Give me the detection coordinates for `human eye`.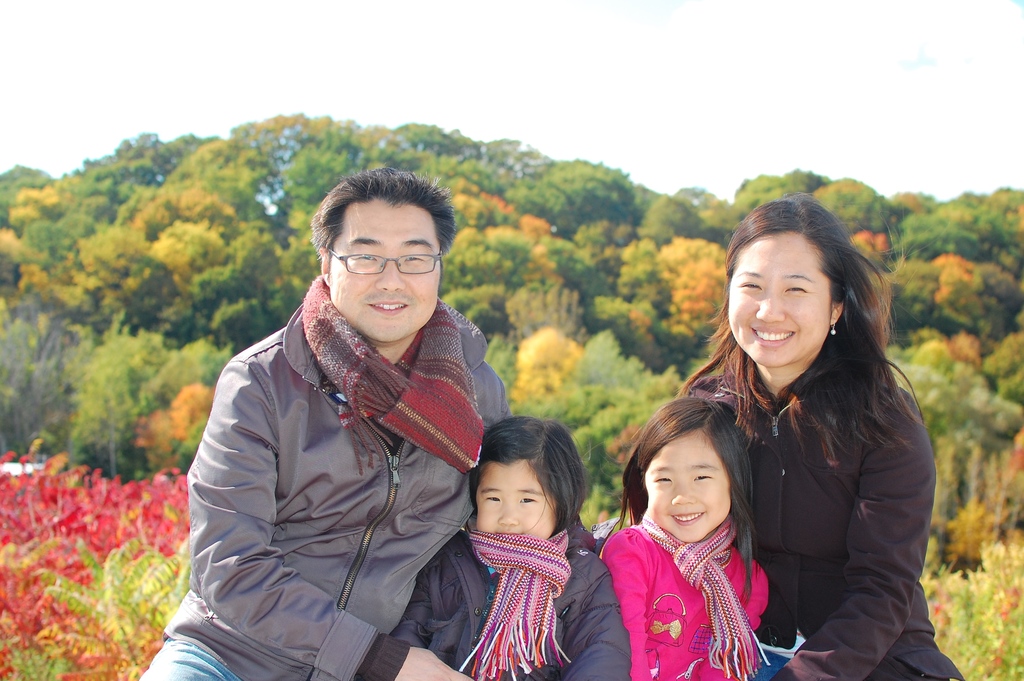
518, 495, 538, 504.
